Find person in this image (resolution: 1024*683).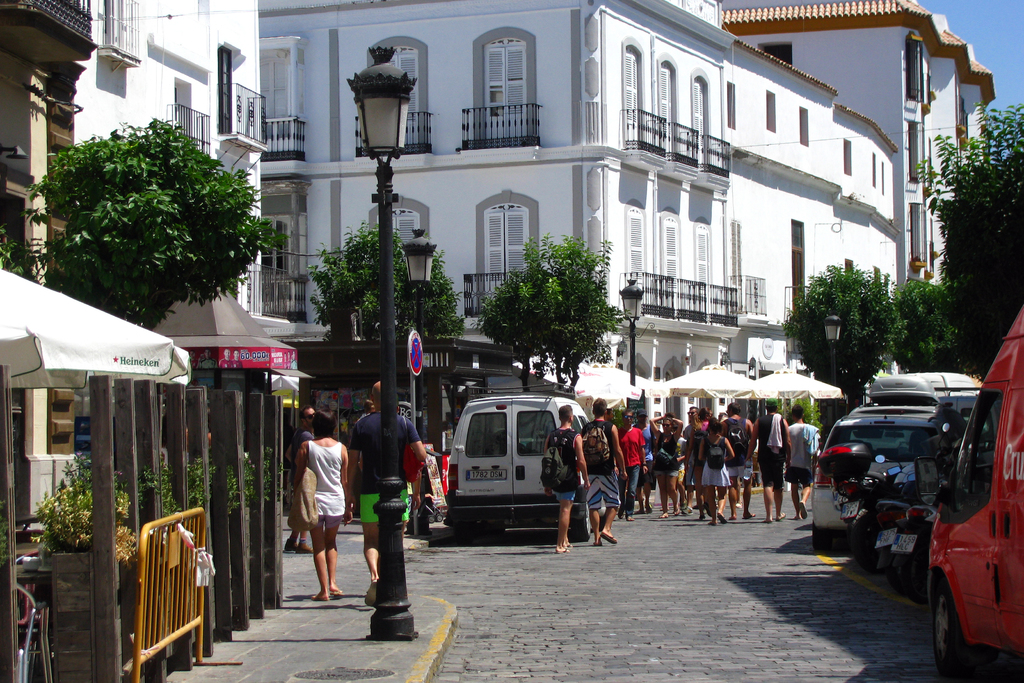
bbox(684, 406, 712, 520).
